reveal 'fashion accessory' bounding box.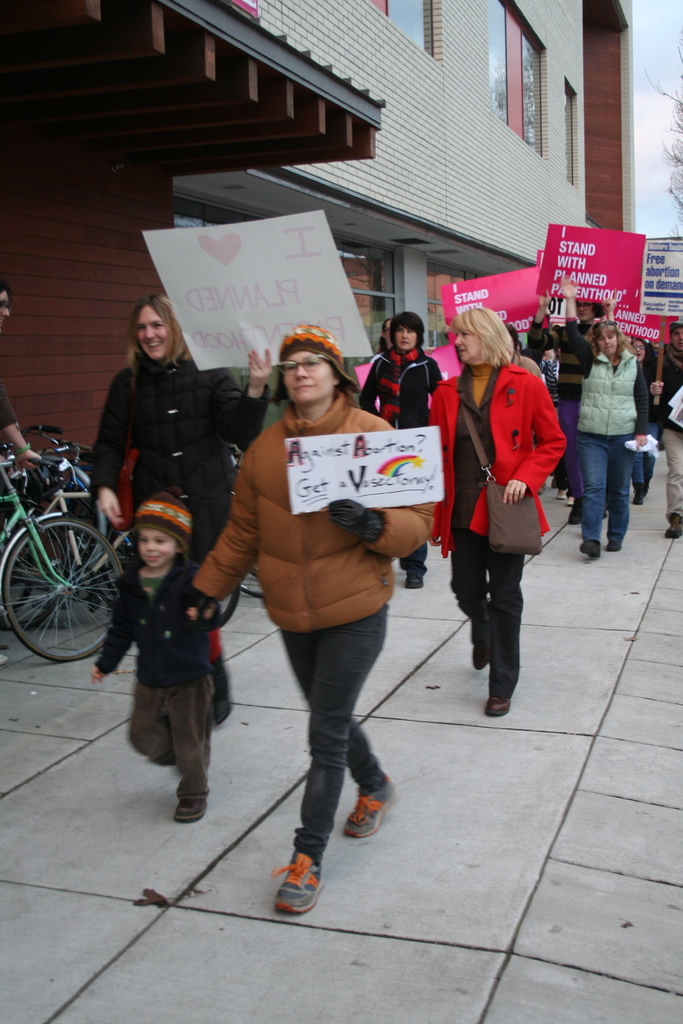
Revealed: select_region(133, 490, 192, 558).
